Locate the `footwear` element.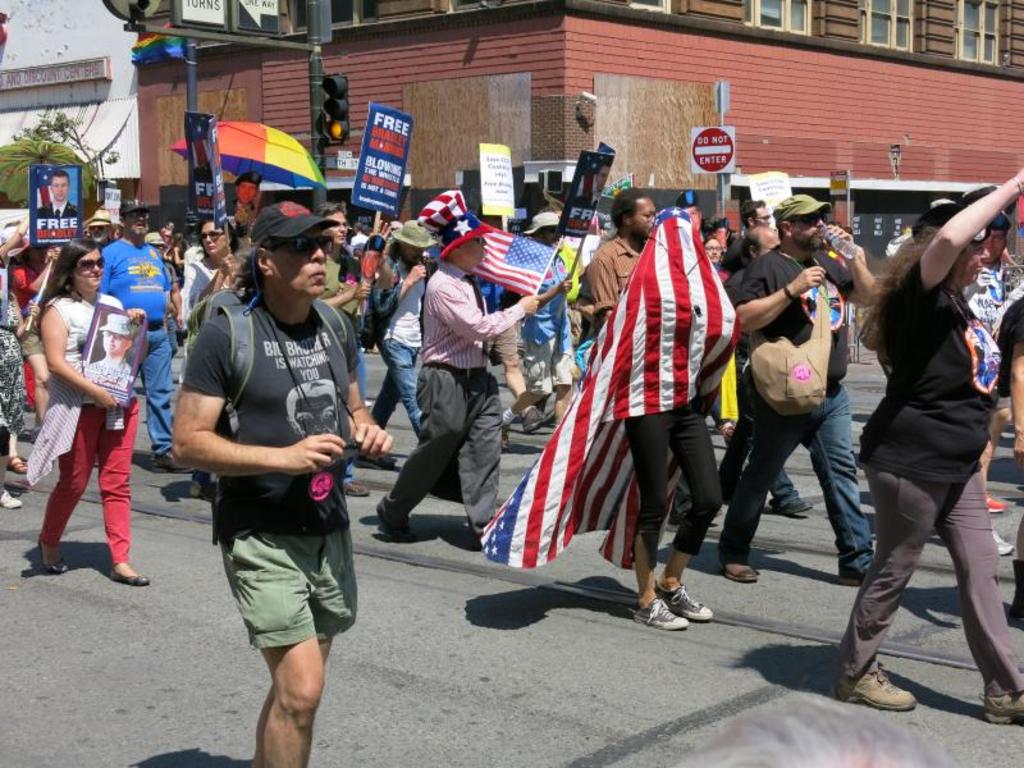
Element bbox: (left=980, top=494, right=1007, bottom=520).
